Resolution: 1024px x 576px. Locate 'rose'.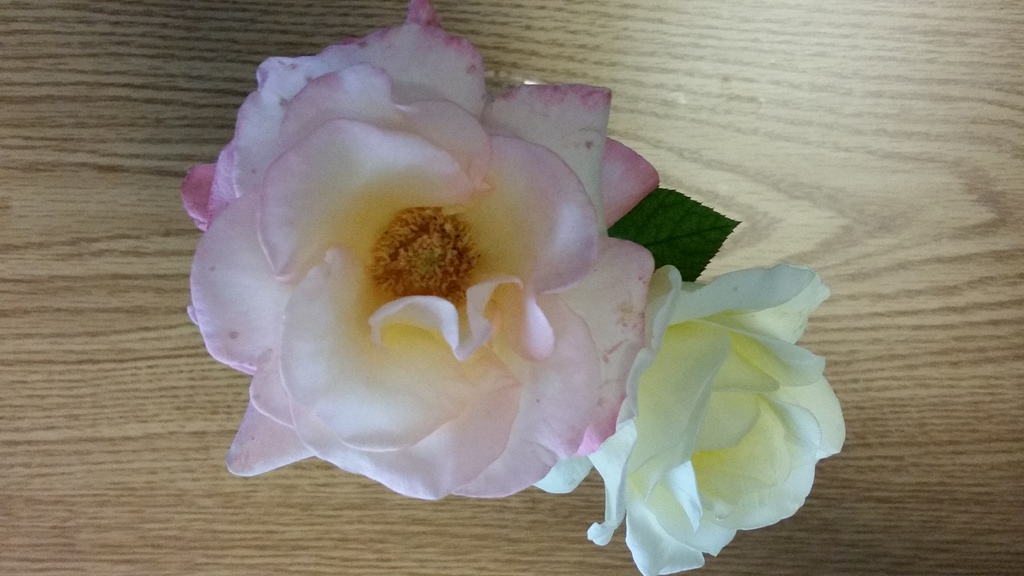
<region>534, 263, 849, 575</region>.
